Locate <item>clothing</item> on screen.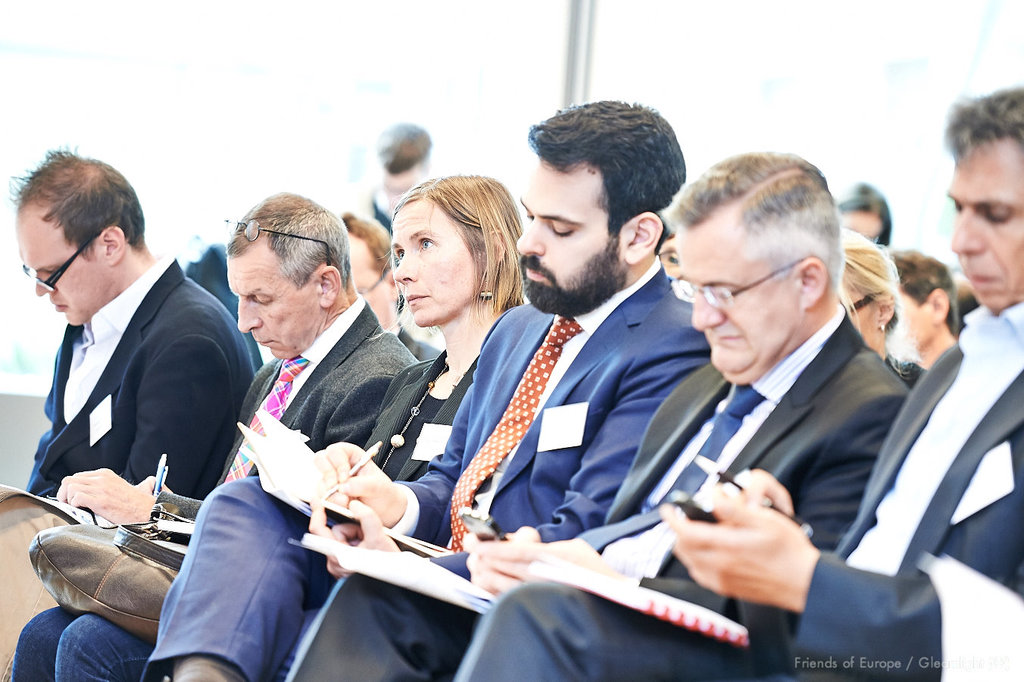
On screen at l=839, t=296, r=1023, b=565.
